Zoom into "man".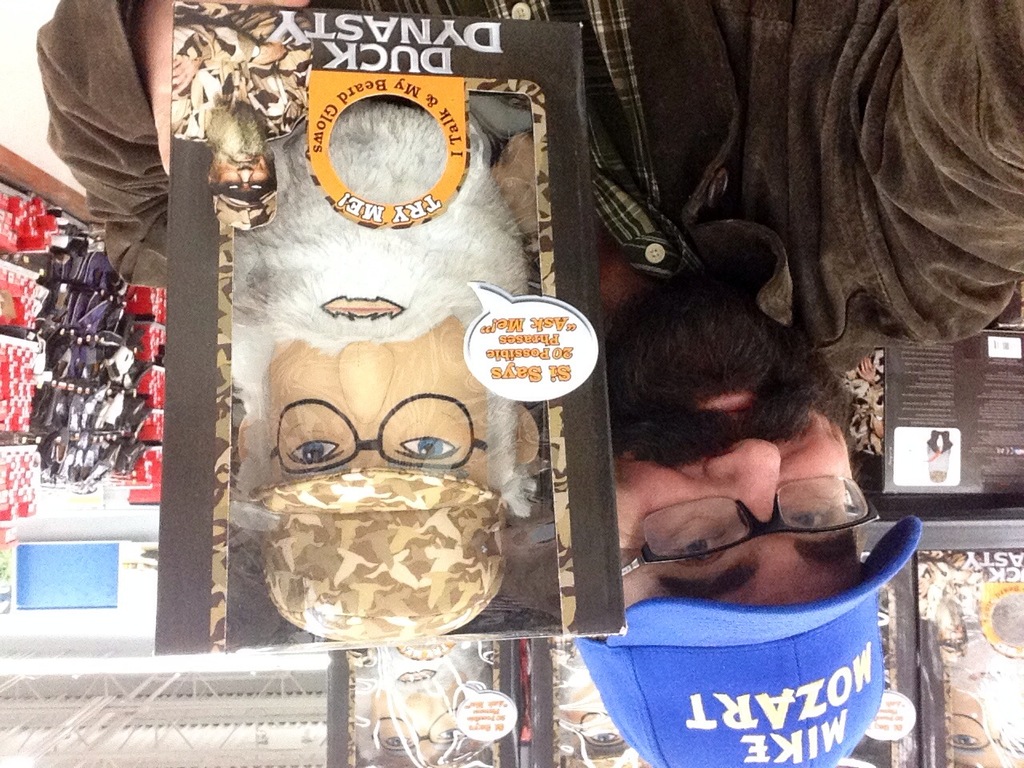
Zoom target: {"x1": 352, "y1": 642, "x2": 490, "y2": 767}.
